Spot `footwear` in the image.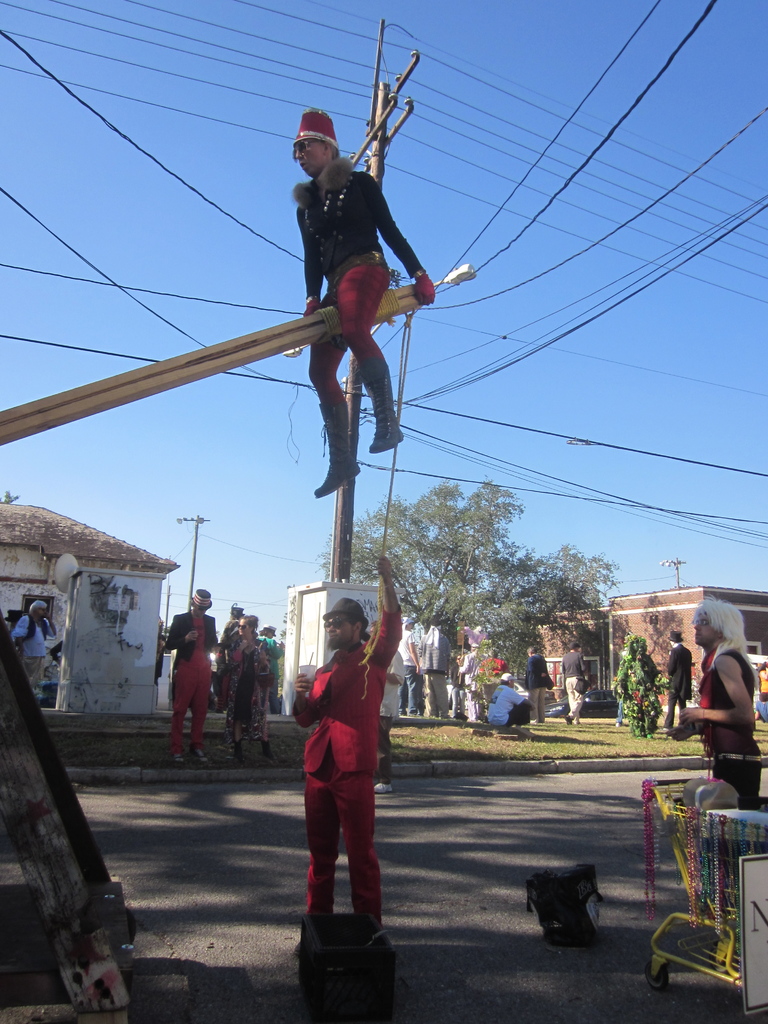
`footwear` found at [232,729,243,767].
